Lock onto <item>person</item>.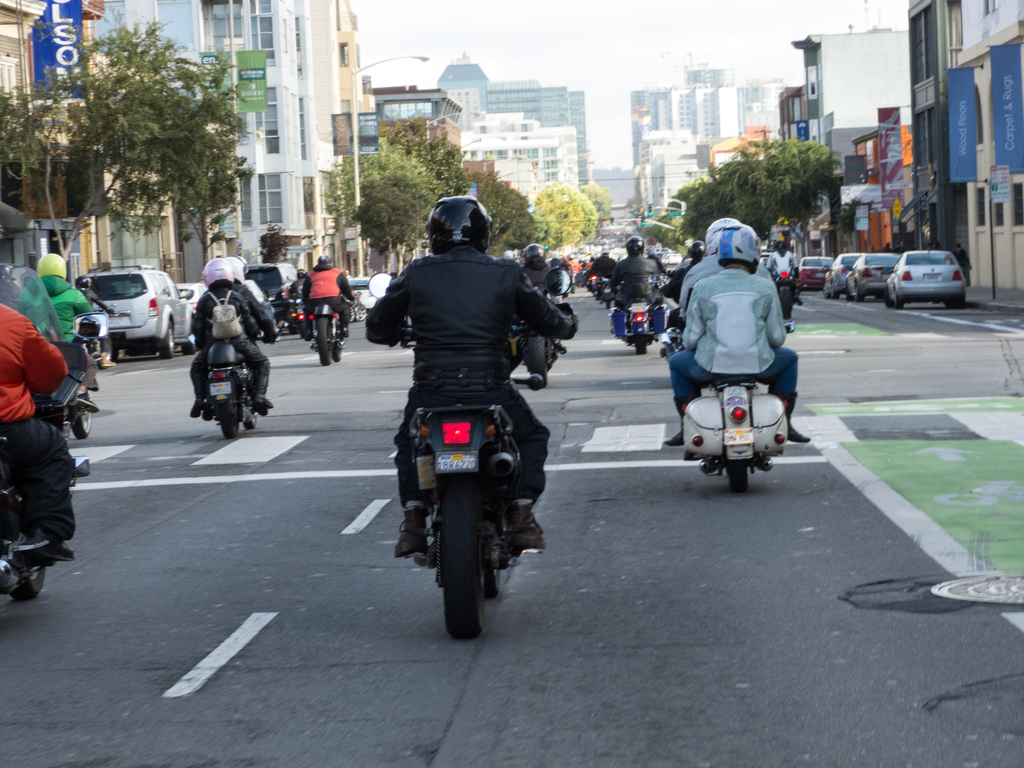
Locked: pyautogui.locateOnScreen(227, 259, 268, 308).
